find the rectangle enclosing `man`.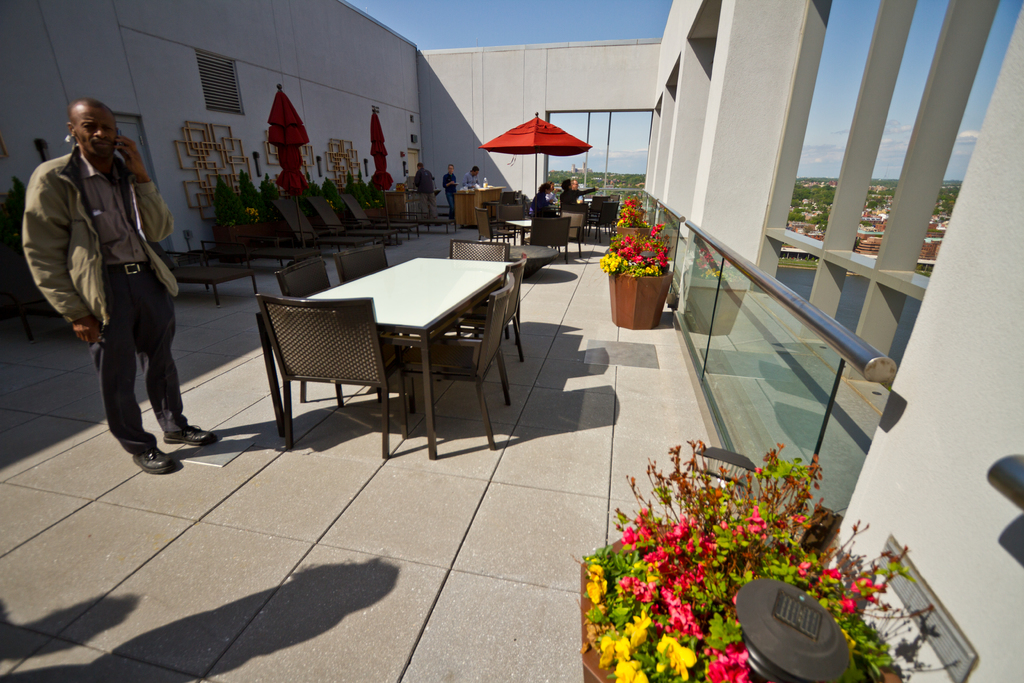
(412,161,444,227).
